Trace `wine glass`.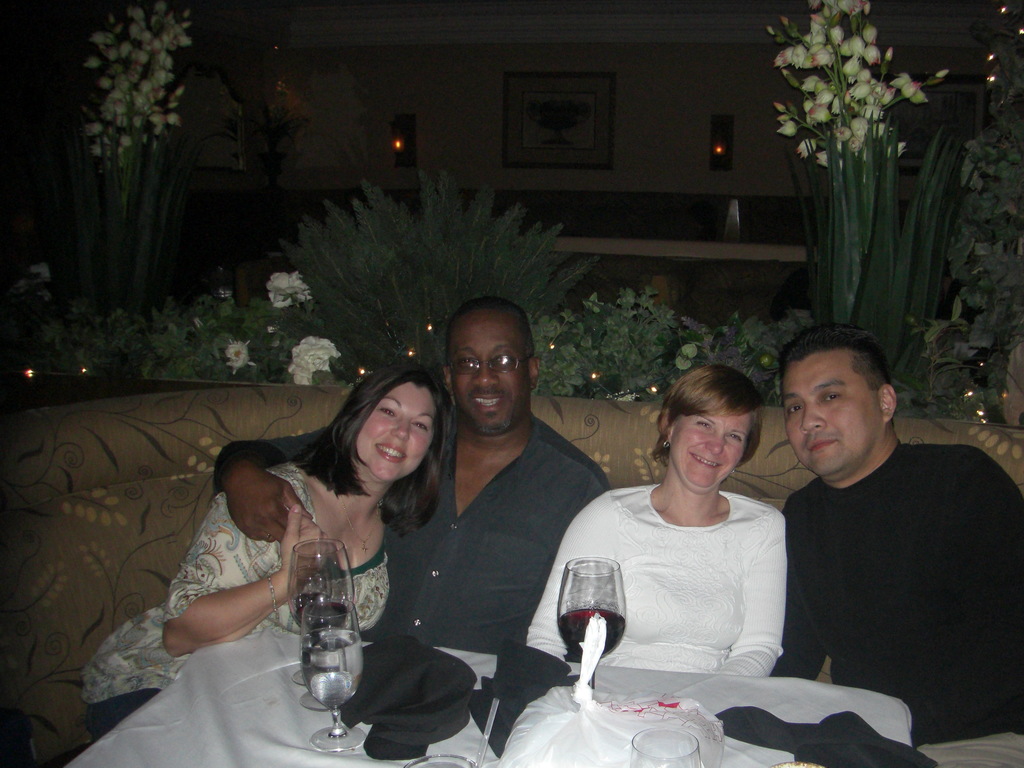
Traced to [x1=298, y1=598, x2=360, y2=699].
